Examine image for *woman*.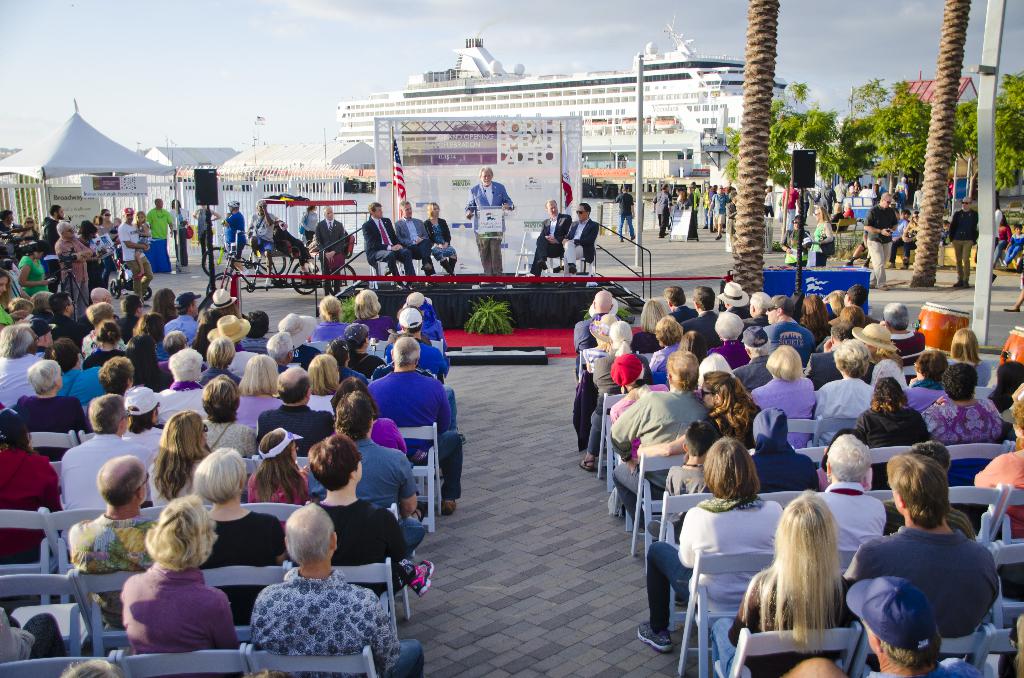
Examination result: bbox=[778, 216, 813, 264].
